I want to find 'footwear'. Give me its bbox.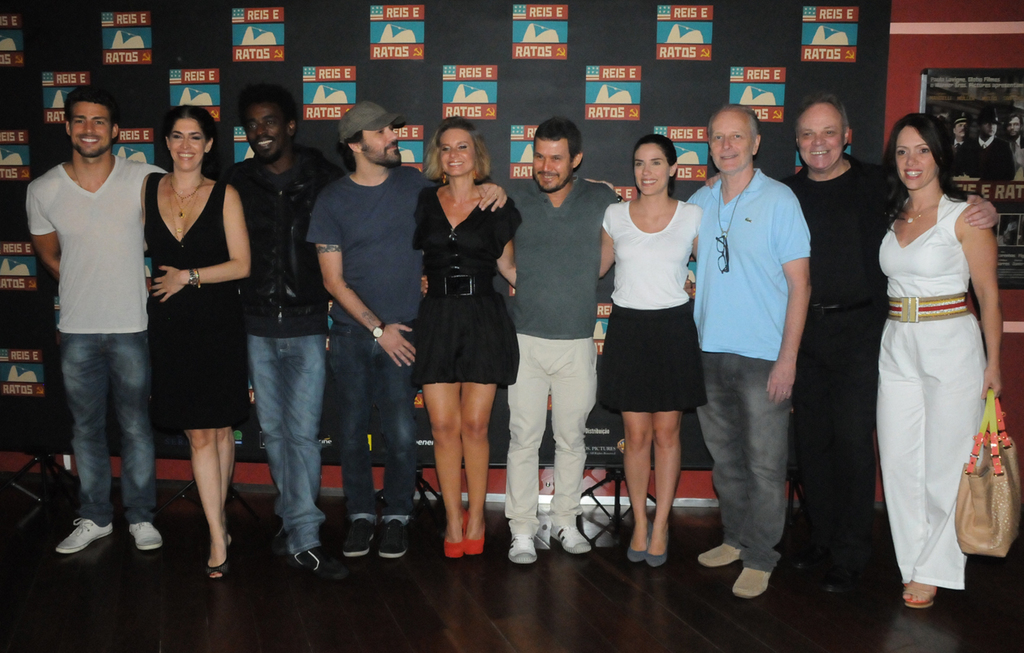
bbox=[510, 532, 538, 566].
